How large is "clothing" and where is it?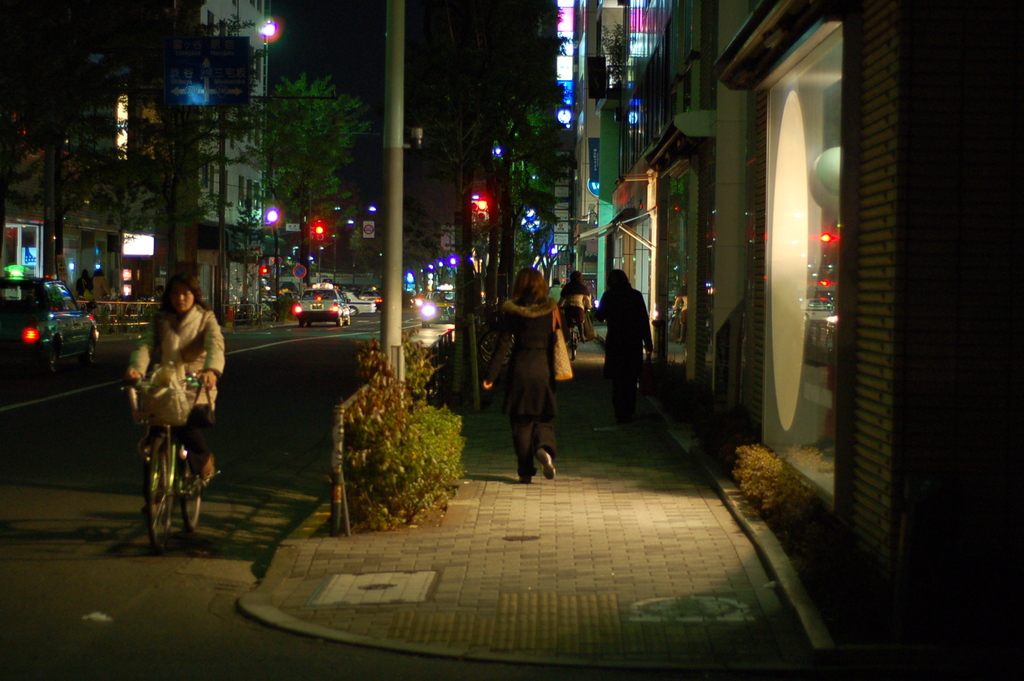
Bounding box: (561, 283, 595, 373).
